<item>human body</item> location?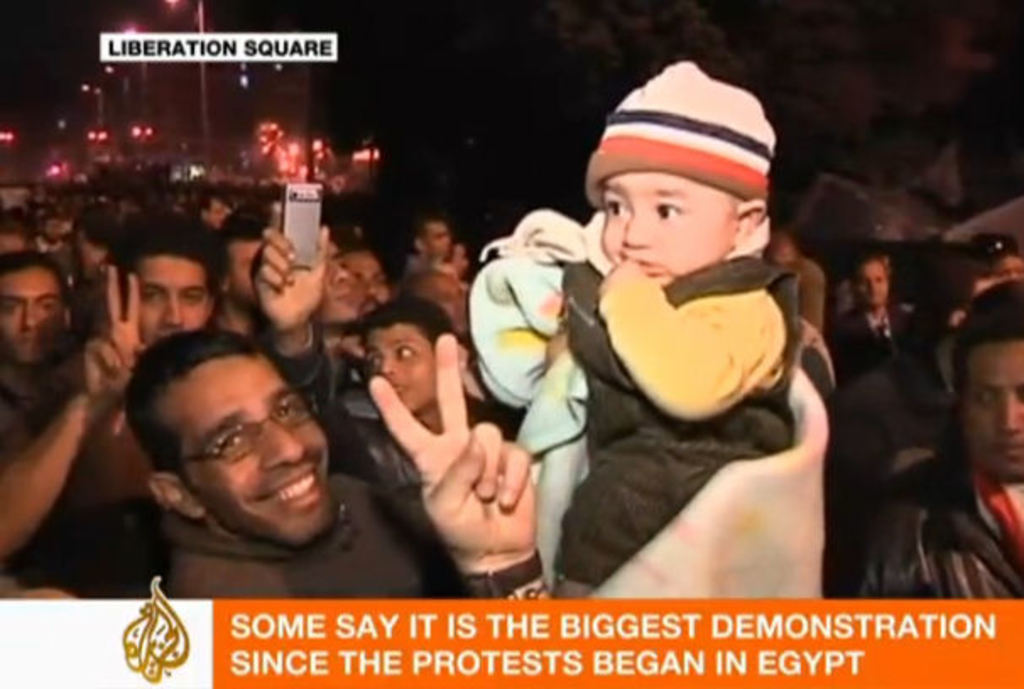
<region>112, 329, 546, 598</region>
